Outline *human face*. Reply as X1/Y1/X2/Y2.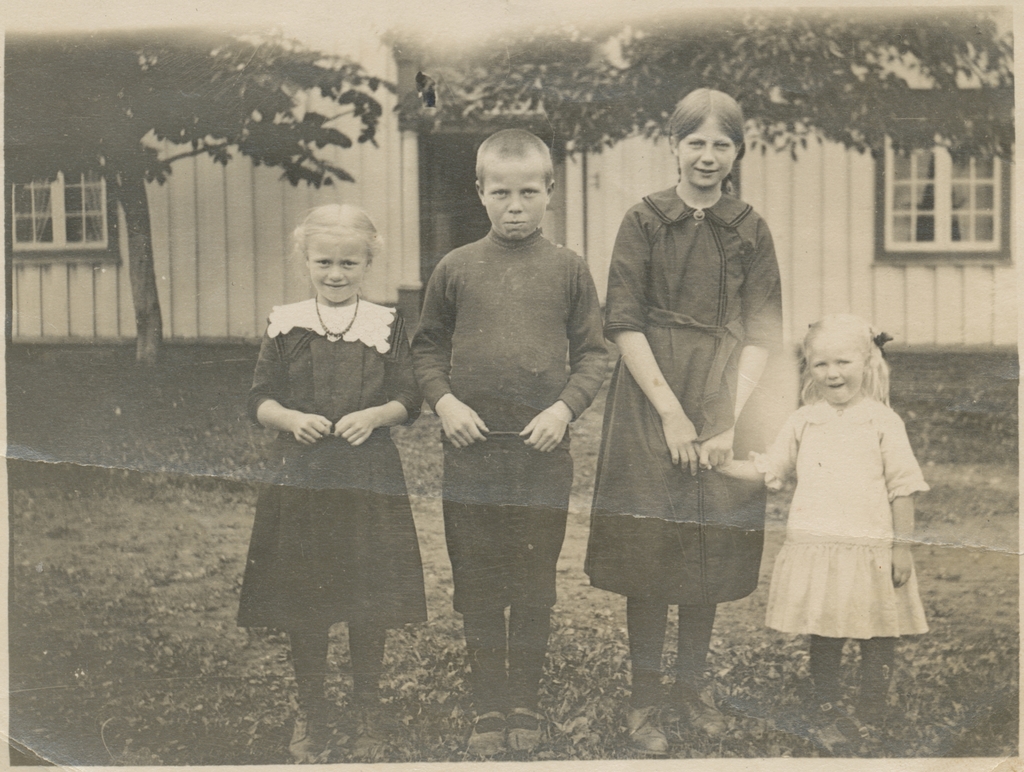
481/153/542/237.
